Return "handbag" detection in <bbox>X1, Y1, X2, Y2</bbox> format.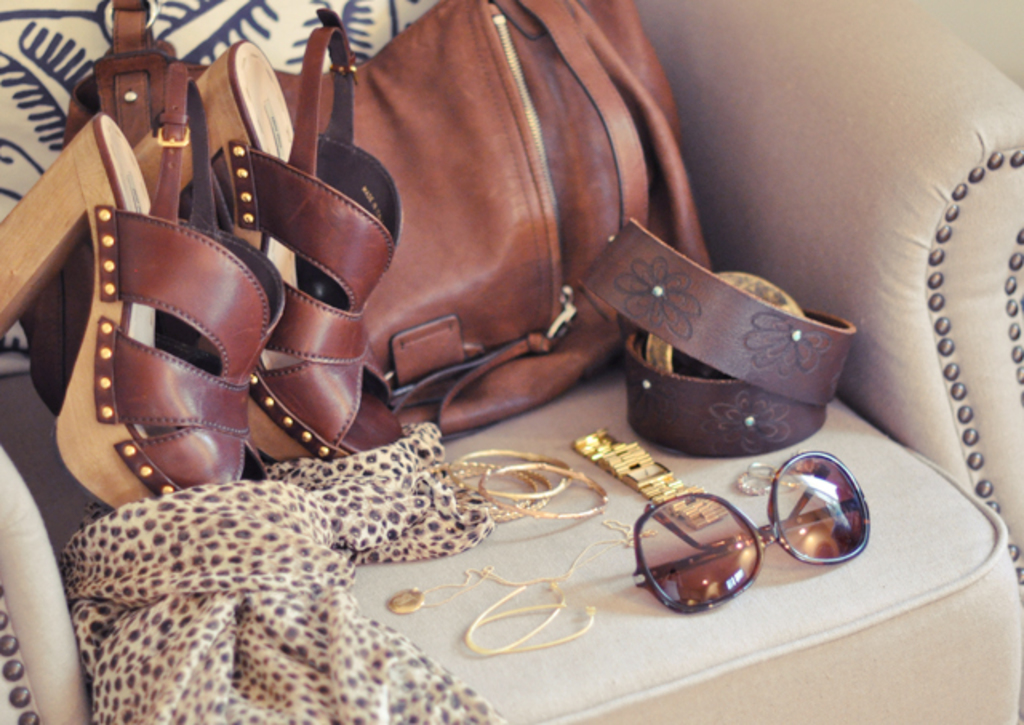
<bbox>24, 0, 710, 482</bbox>.
